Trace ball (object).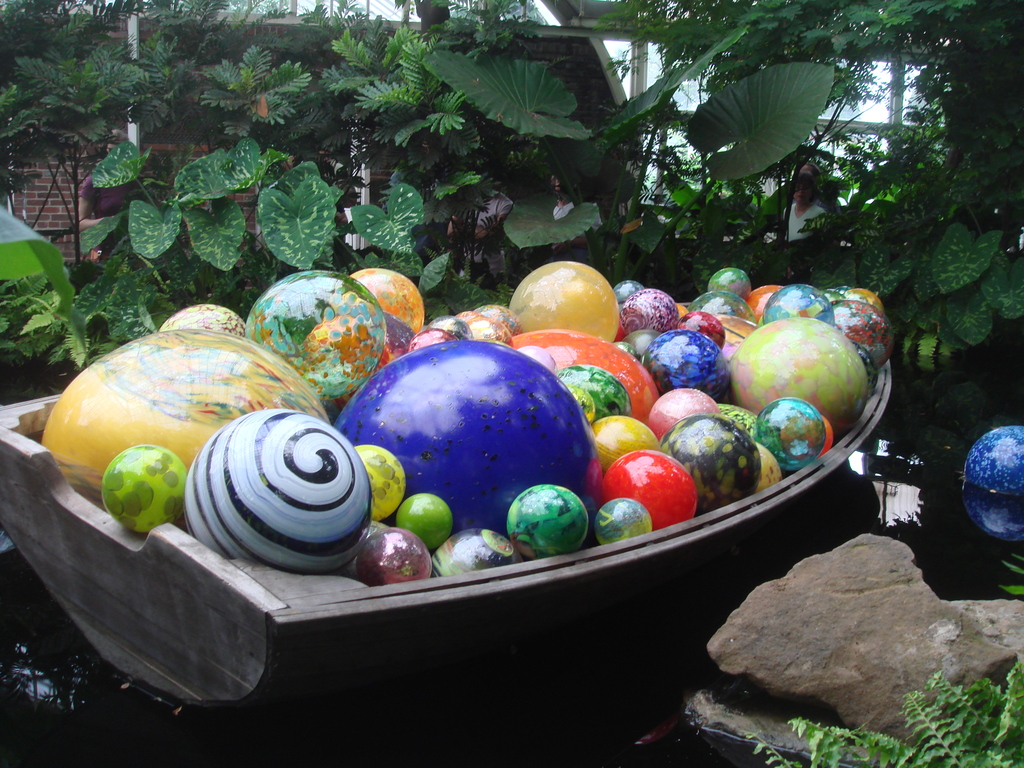
Traced to bbox(615, 285, 680, 335).
